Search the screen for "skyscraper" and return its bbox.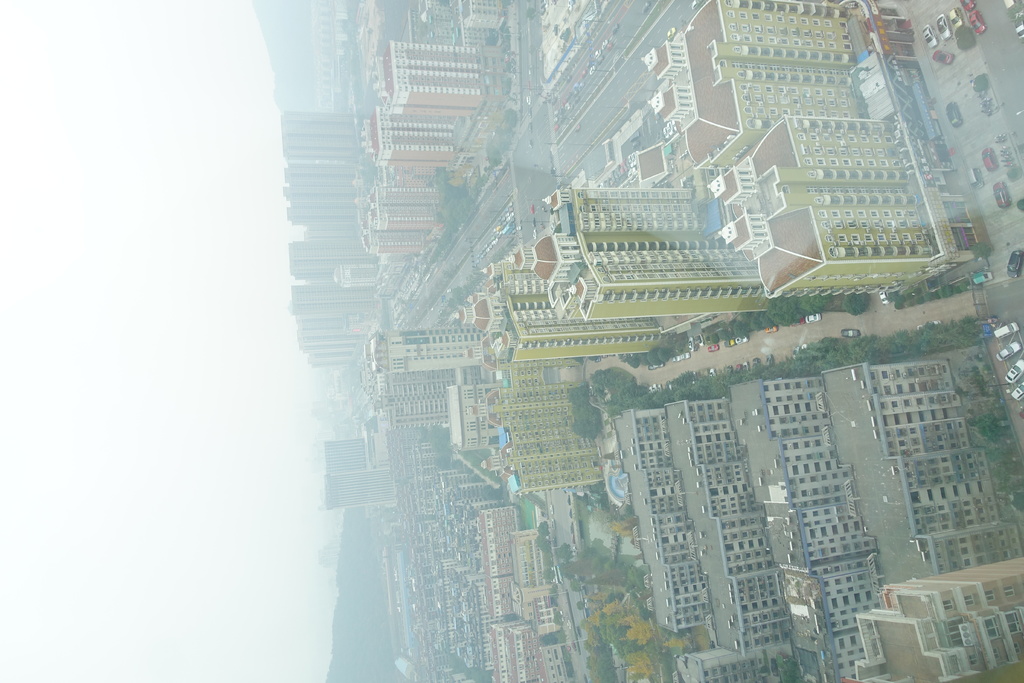
Found: [316, 437, 371, 467].
